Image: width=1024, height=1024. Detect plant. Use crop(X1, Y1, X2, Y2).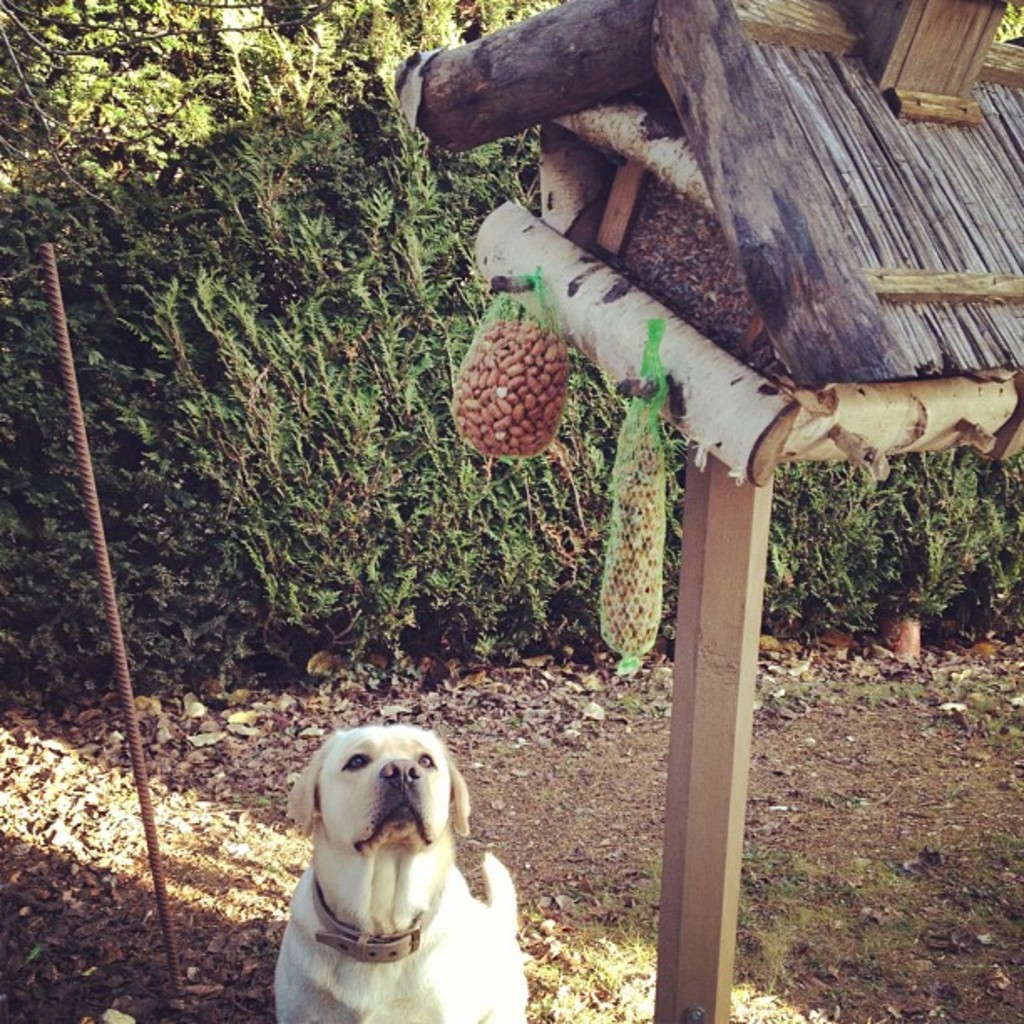
crop(800, 388, 1017, 678).
